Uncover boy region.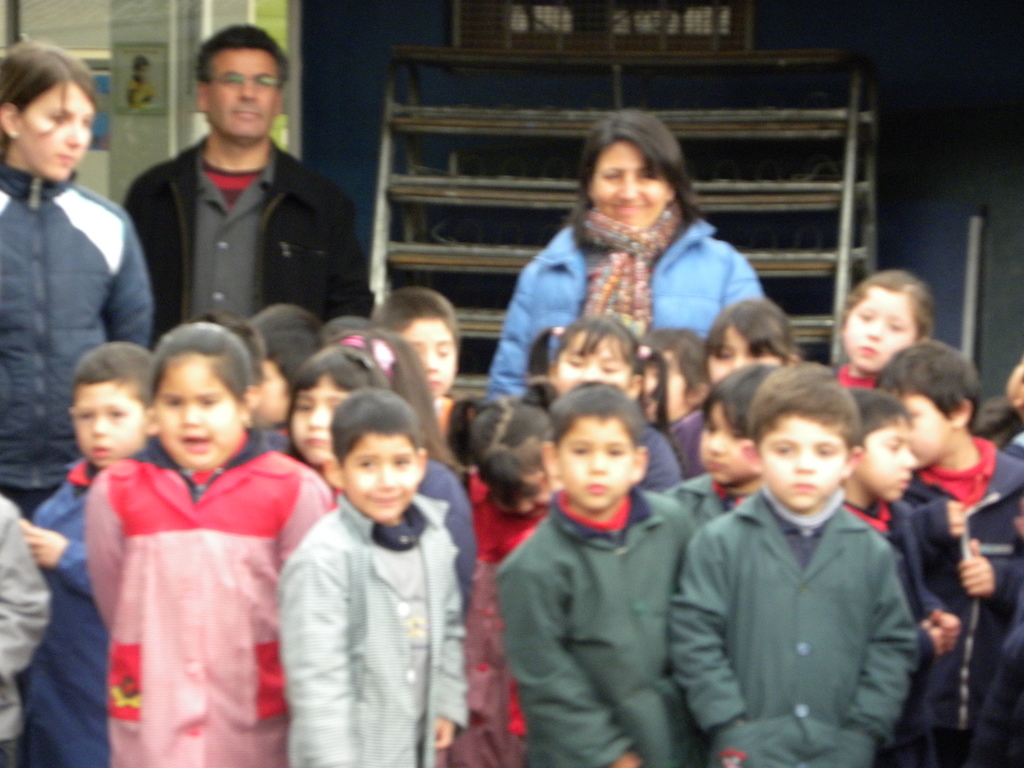
Uncovered: (x1=493, y1=378, x2=701, y2=767).
